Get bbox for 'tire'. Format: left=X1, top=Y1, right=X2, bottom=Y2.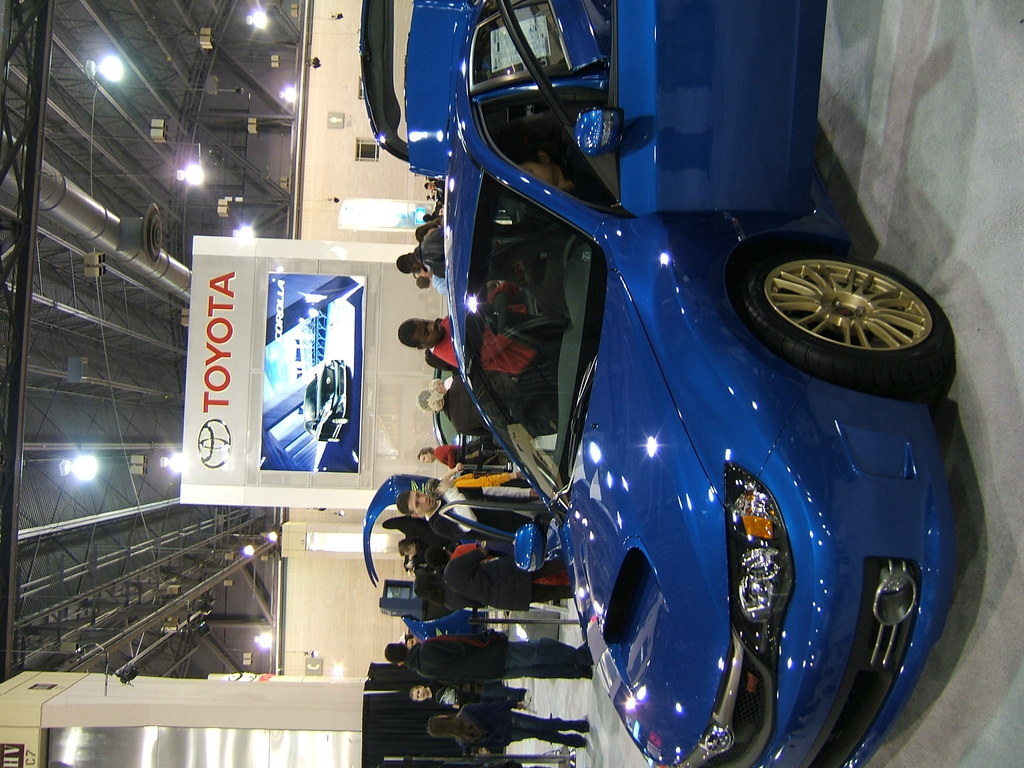
left=326, top=438, right=340, bottom=443.
